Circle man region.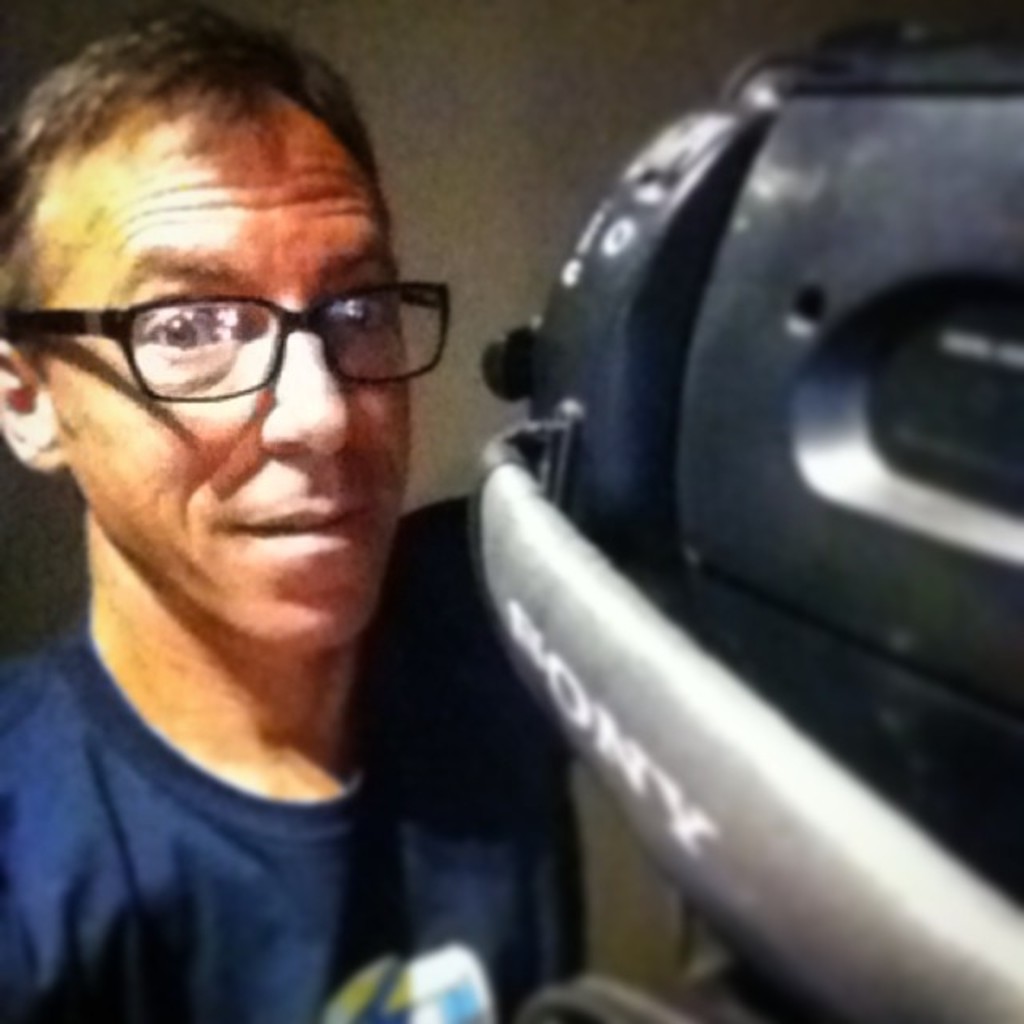
Region: {"x1": 0, "y1": 0, "x2": 746, "y2": 1023}.
